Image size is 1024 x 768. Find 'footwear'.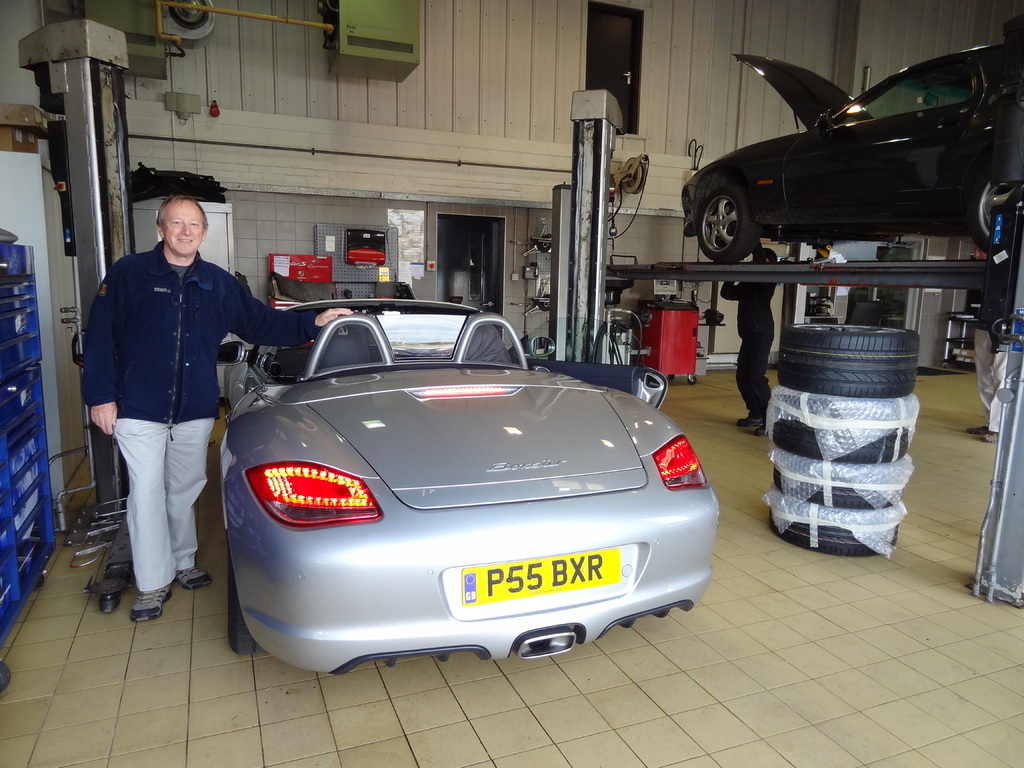
box=[983, 429, 1002, 443].
